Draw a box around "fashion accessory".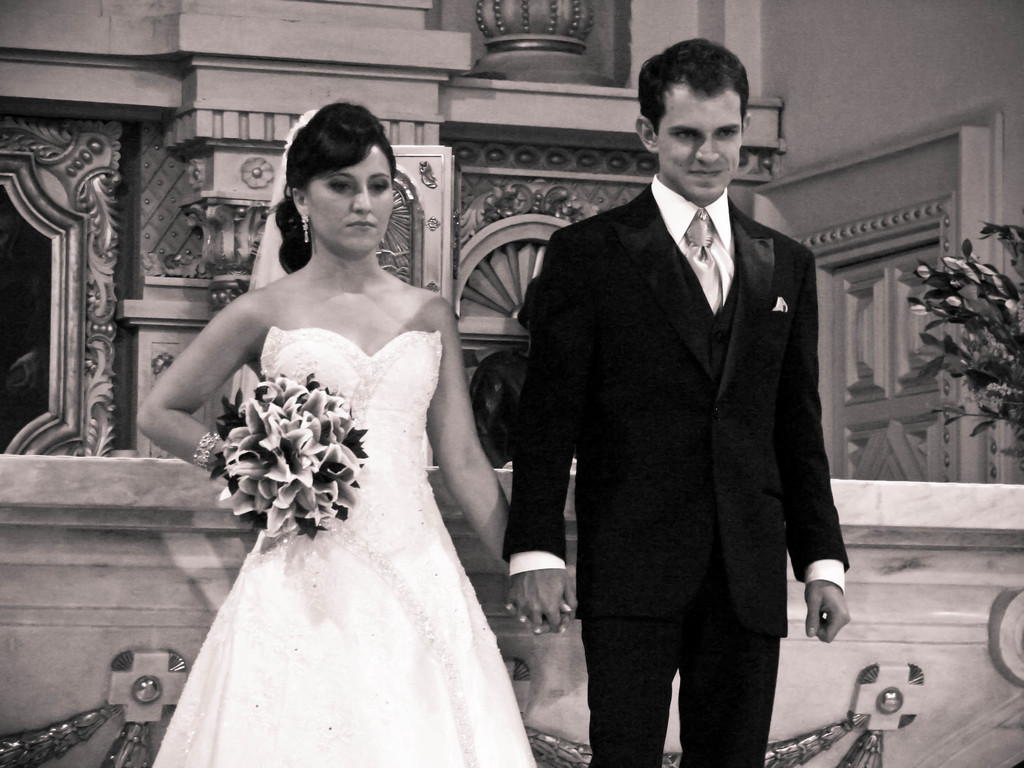
194/431/223/465.
